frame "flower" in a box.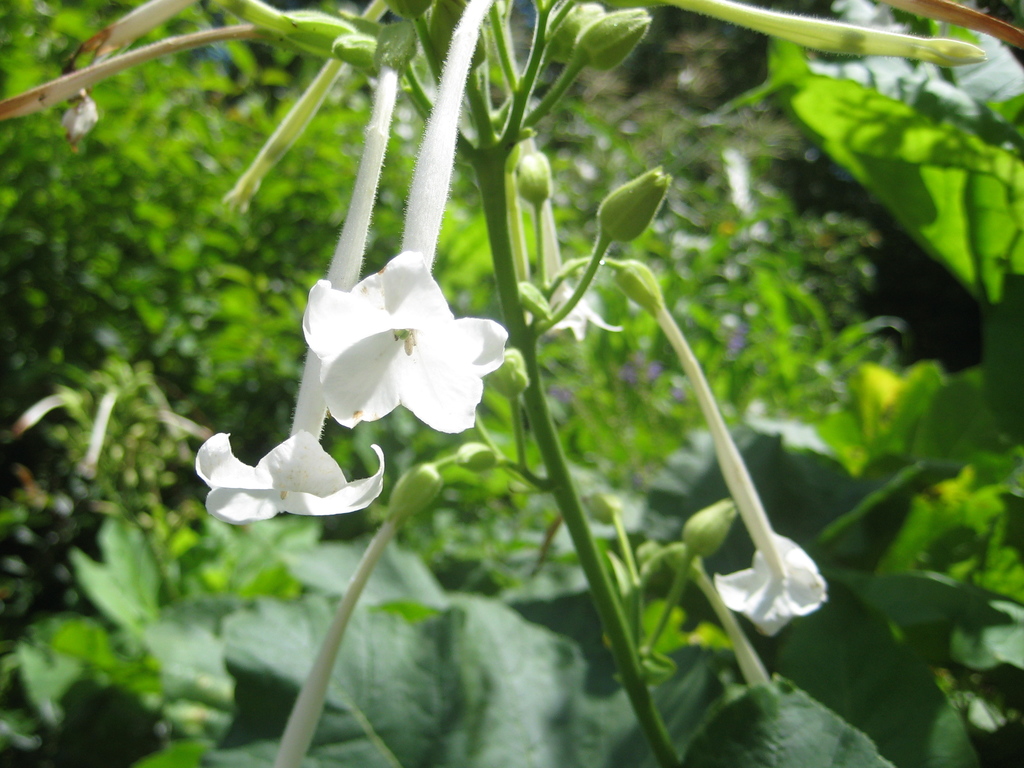
[652, 303, 826, 643].
